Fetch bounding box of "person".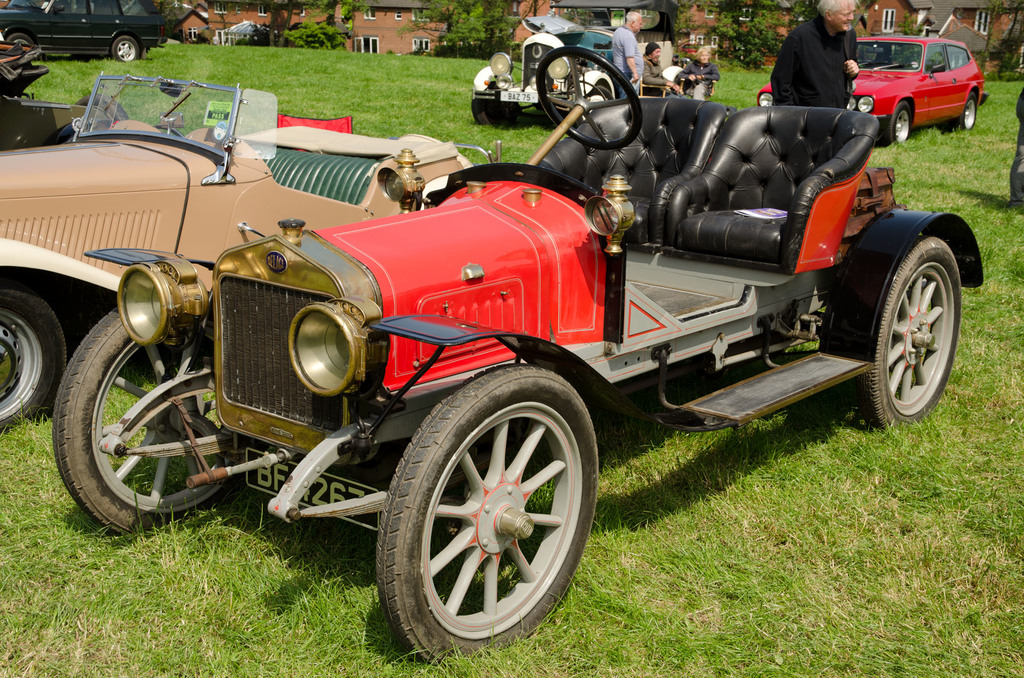
Bbox: select_region(1012, 58, 1023, 215).
